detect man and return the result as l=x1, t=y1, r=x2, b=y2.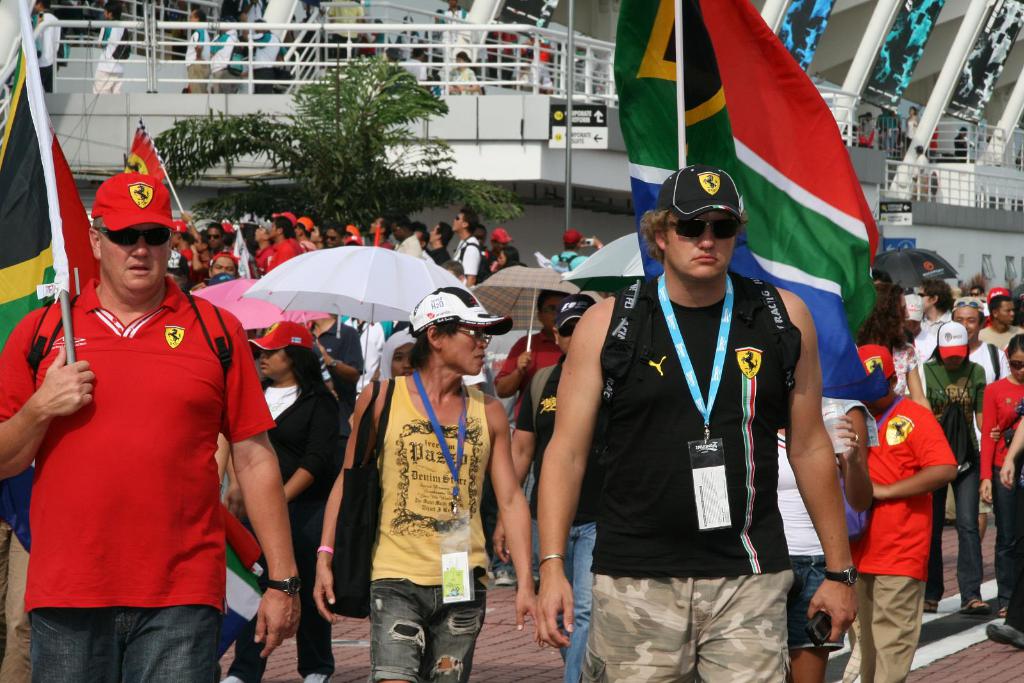
l=401, t=49, r=429, b=84.
